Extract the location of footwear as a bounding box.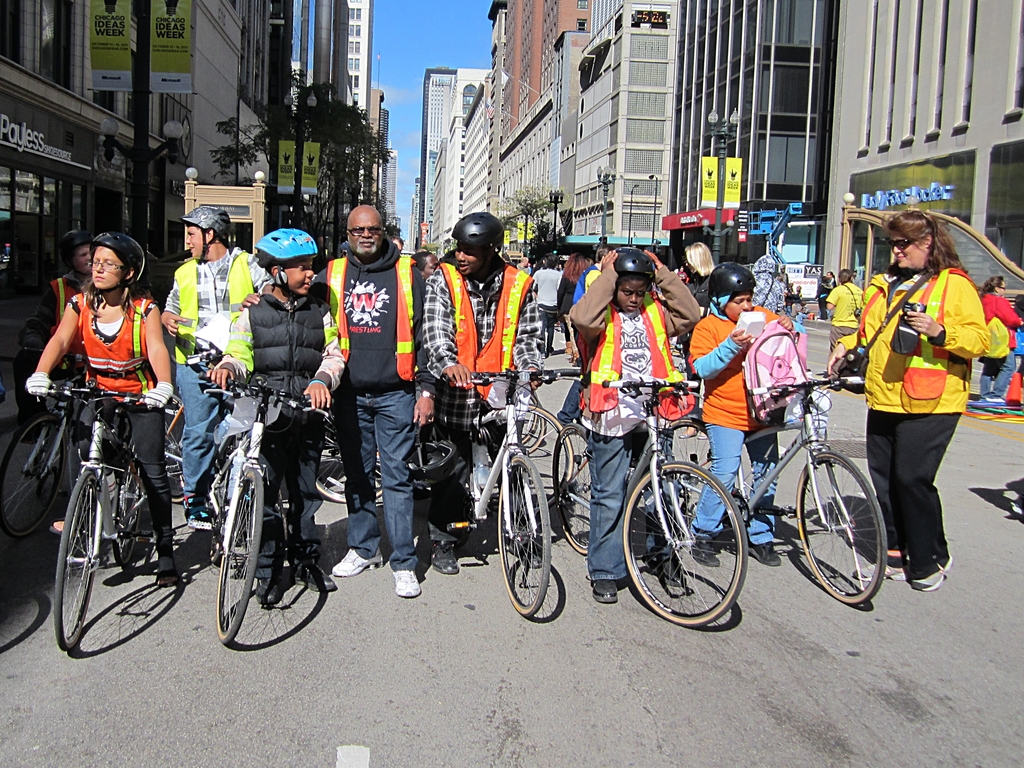
crop(390, 572, 424, 598).
